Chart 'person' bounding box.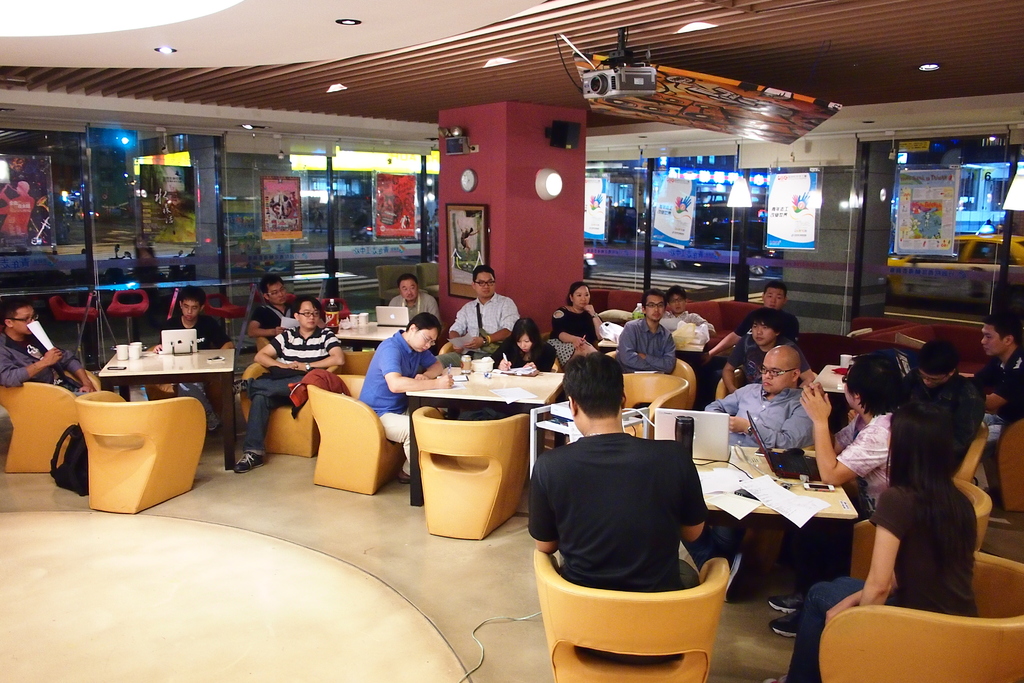
Charted: (x1=662, y1=290, x2=714, y2=335).
